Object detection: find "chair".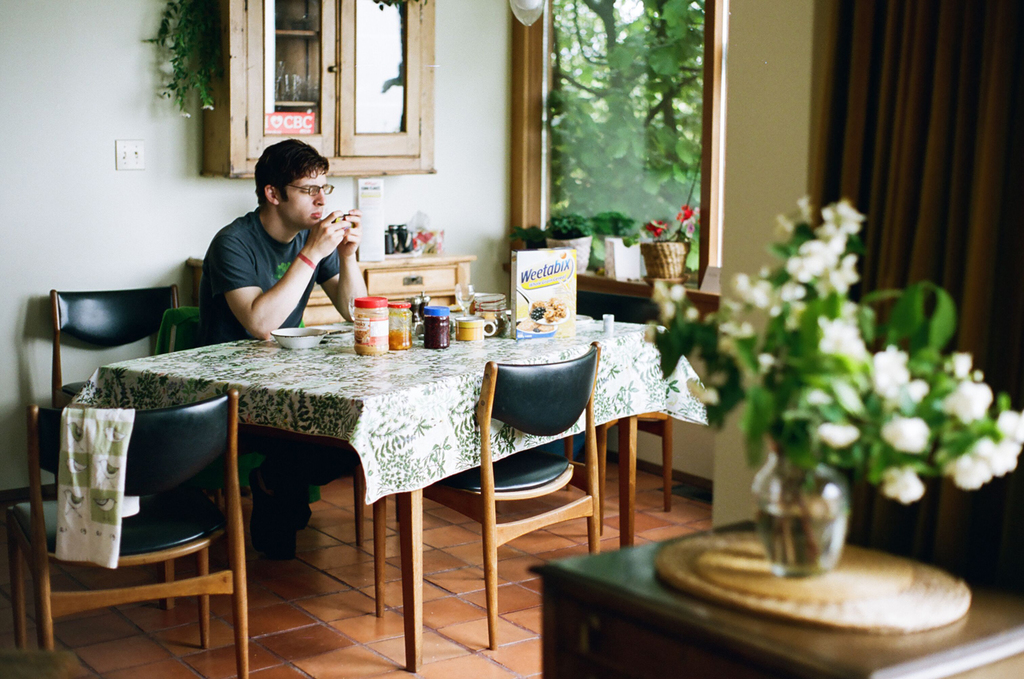
(left=3, top=383, right=248, bottom=678).
